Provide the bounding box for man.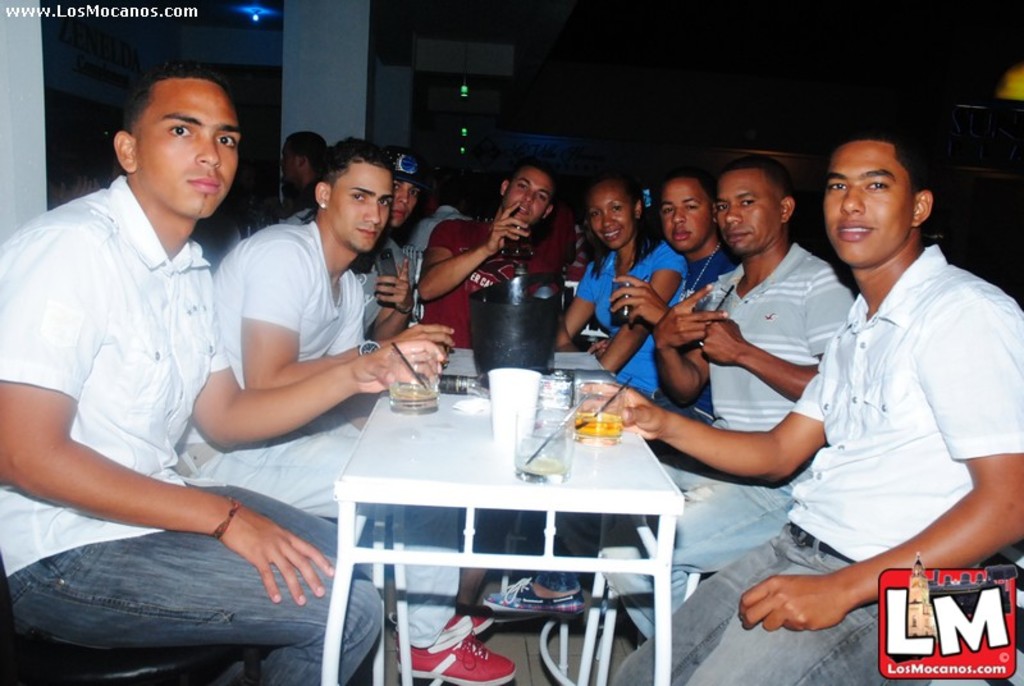
609 161 741 419.
